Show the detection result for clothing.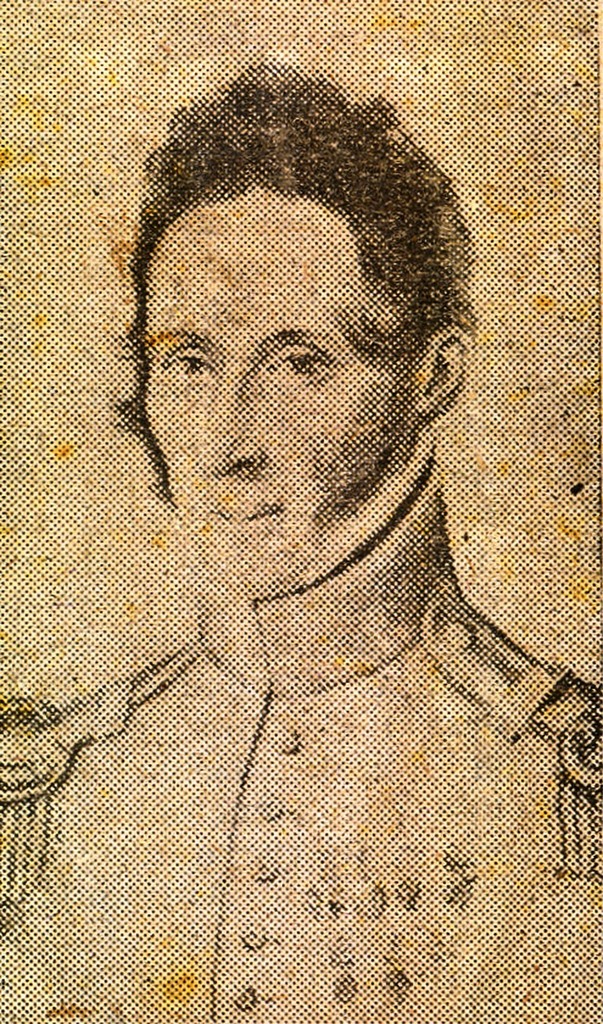
select_region(28, 288, 595, 1023).
